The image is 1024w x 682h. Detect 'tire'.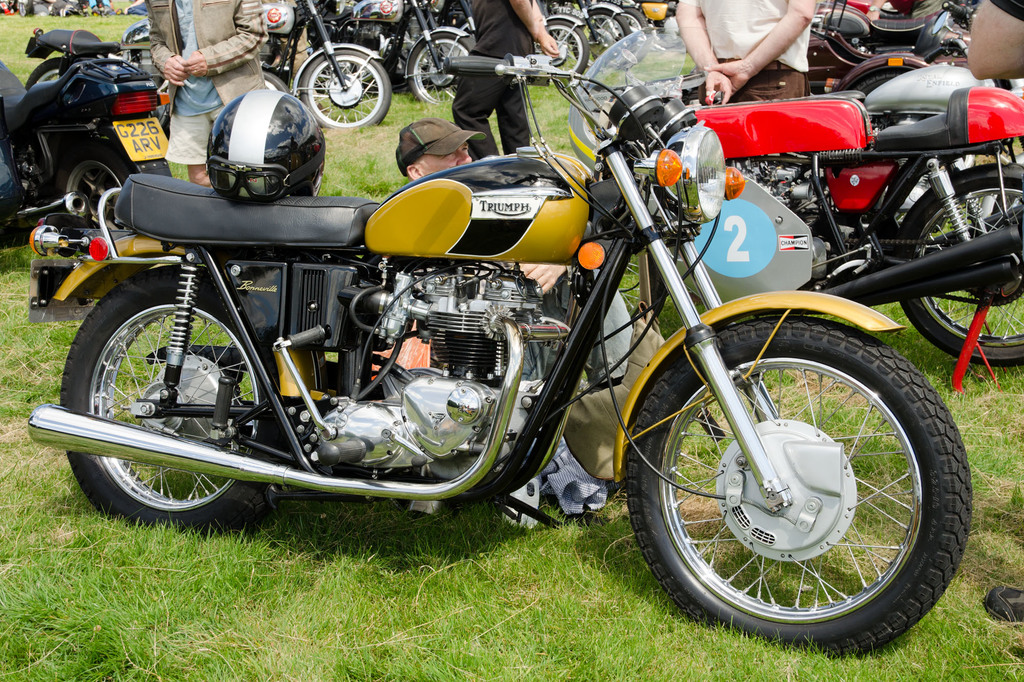
Detection: box(573, 7, 634, 67).
